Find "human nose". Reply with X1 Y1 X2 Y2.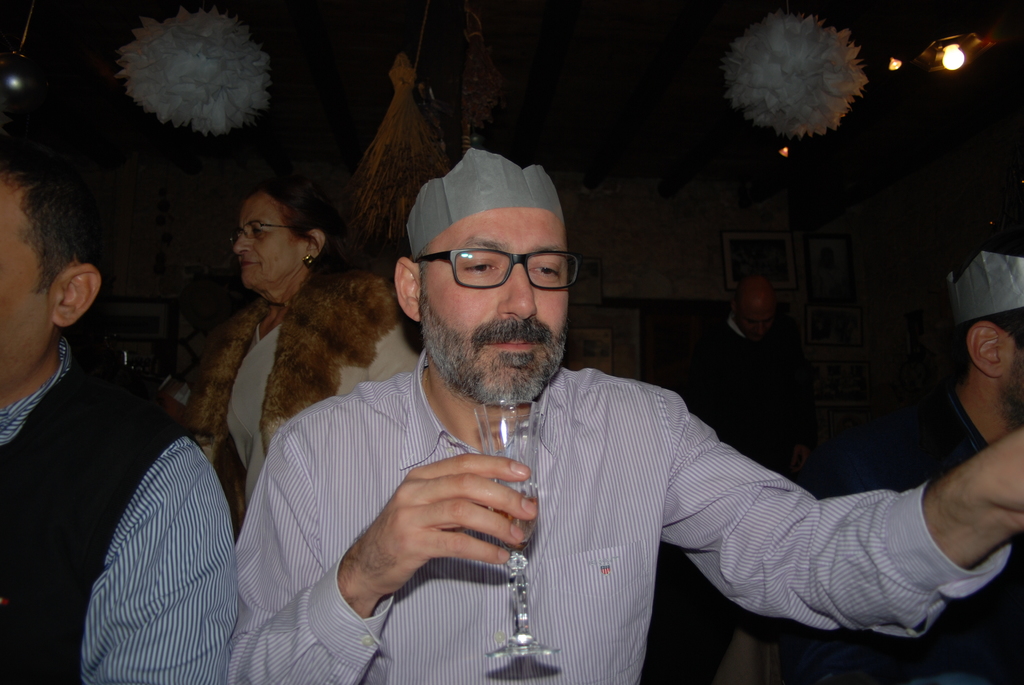
497 263 540 320.
